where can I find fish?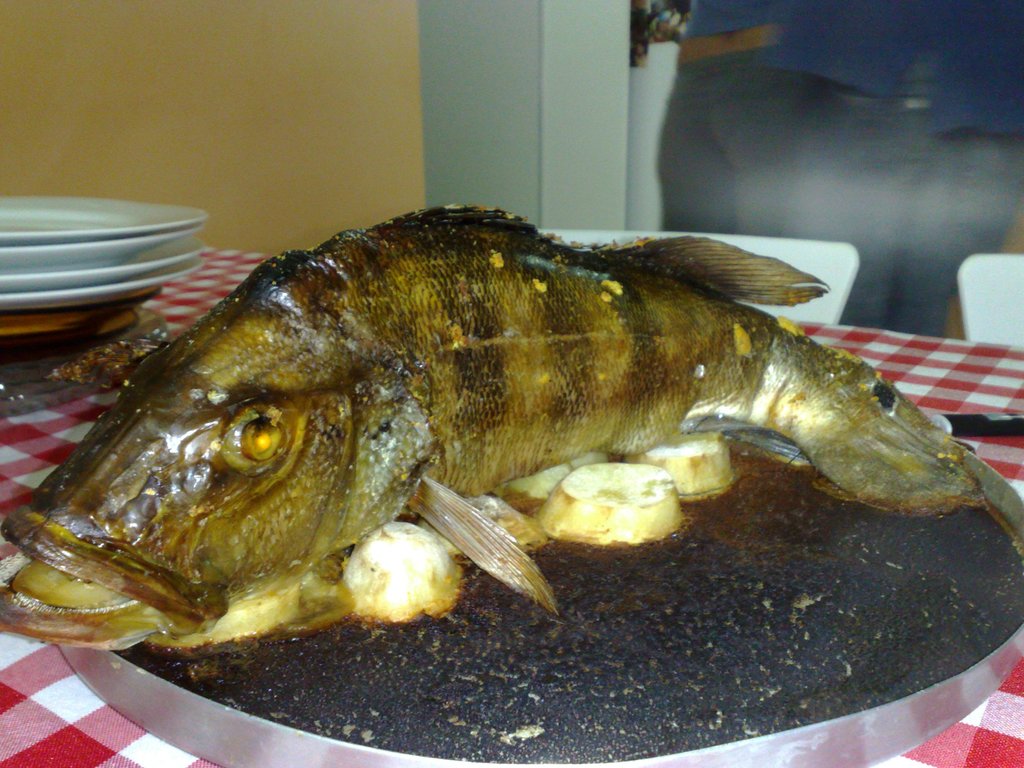
You can find it at 26, 202, 955, 660.
